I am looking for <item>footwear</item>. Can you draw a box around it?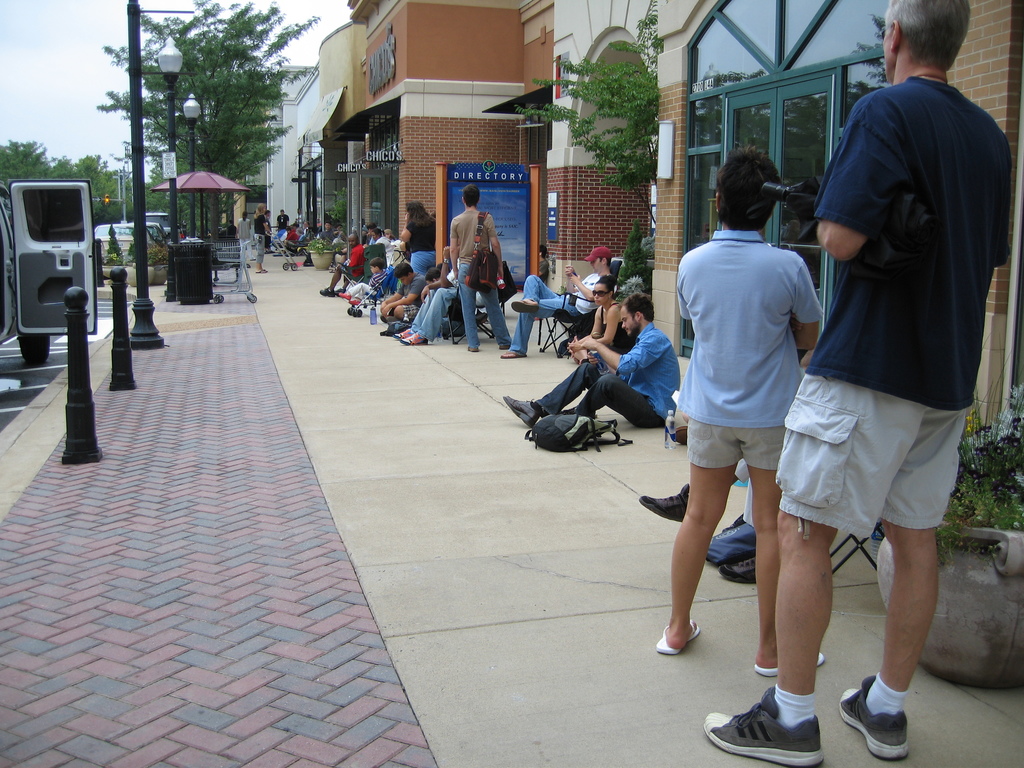
Sure, the bounding box is [x1=340, y1=292, x2=353, y2=300].
